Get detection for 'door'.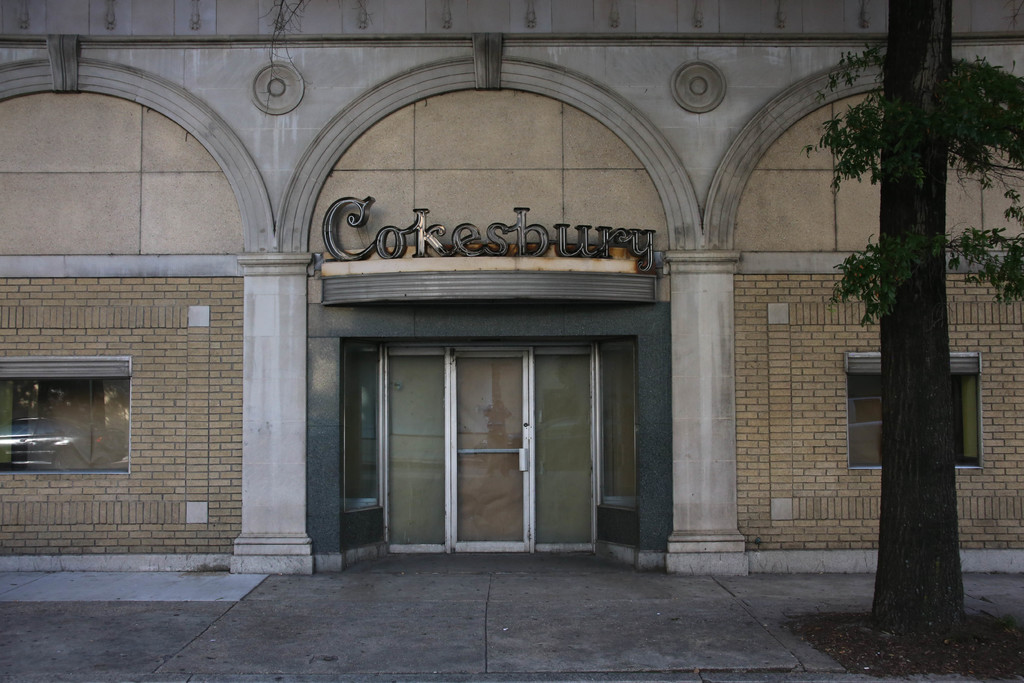
Detection: BBox(444, 342, 541, 552).
